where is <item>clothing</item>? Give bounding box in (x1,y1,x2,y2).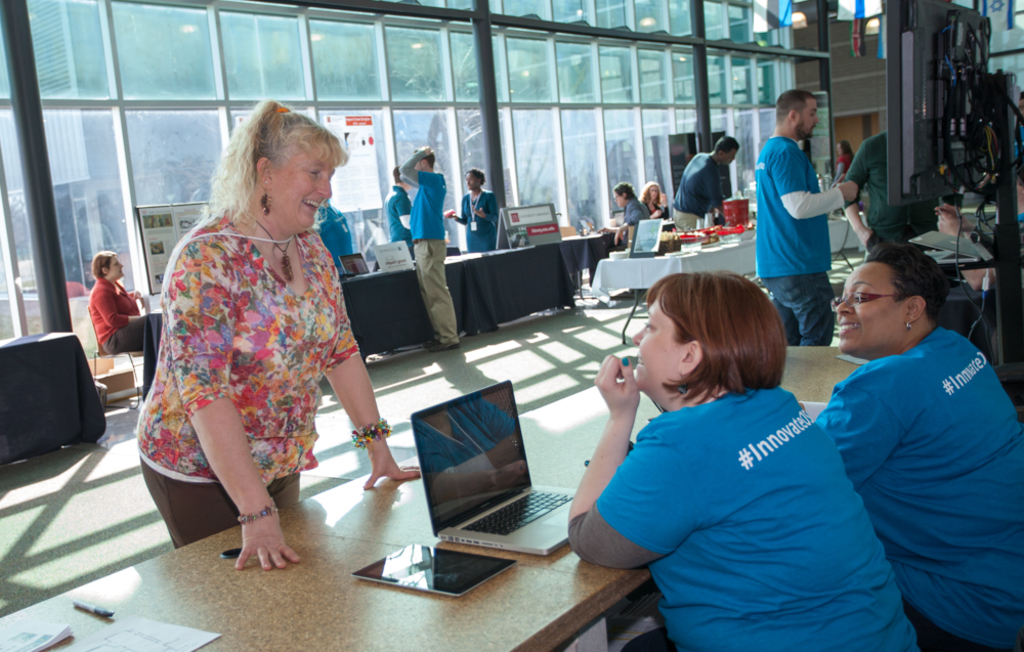
(814,323,1021,651).
